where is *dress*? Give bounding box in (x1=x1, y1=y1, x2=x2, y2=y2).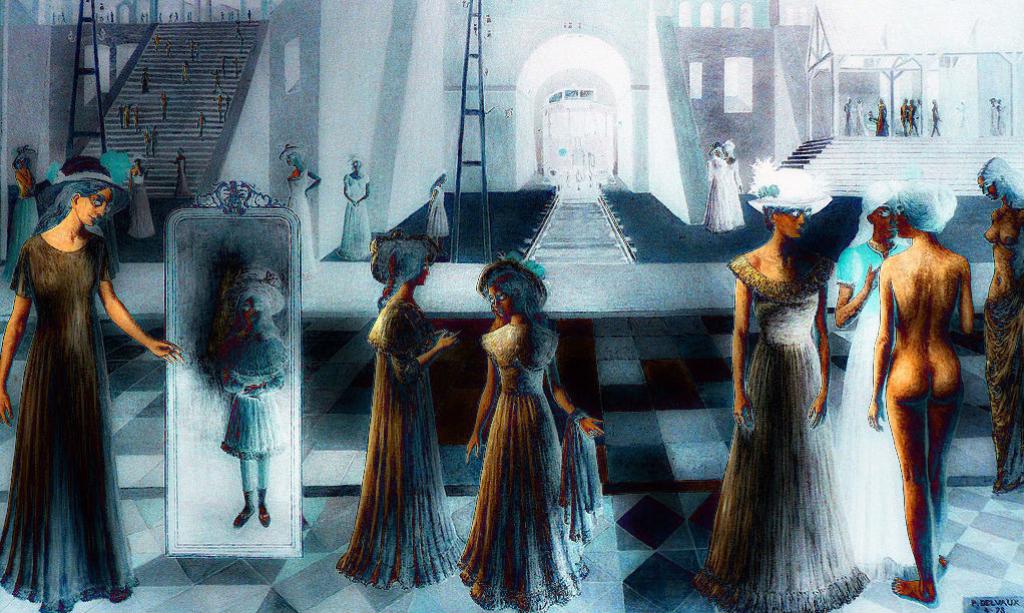
(x1=845, y1=111, x2=855, y2=135).
